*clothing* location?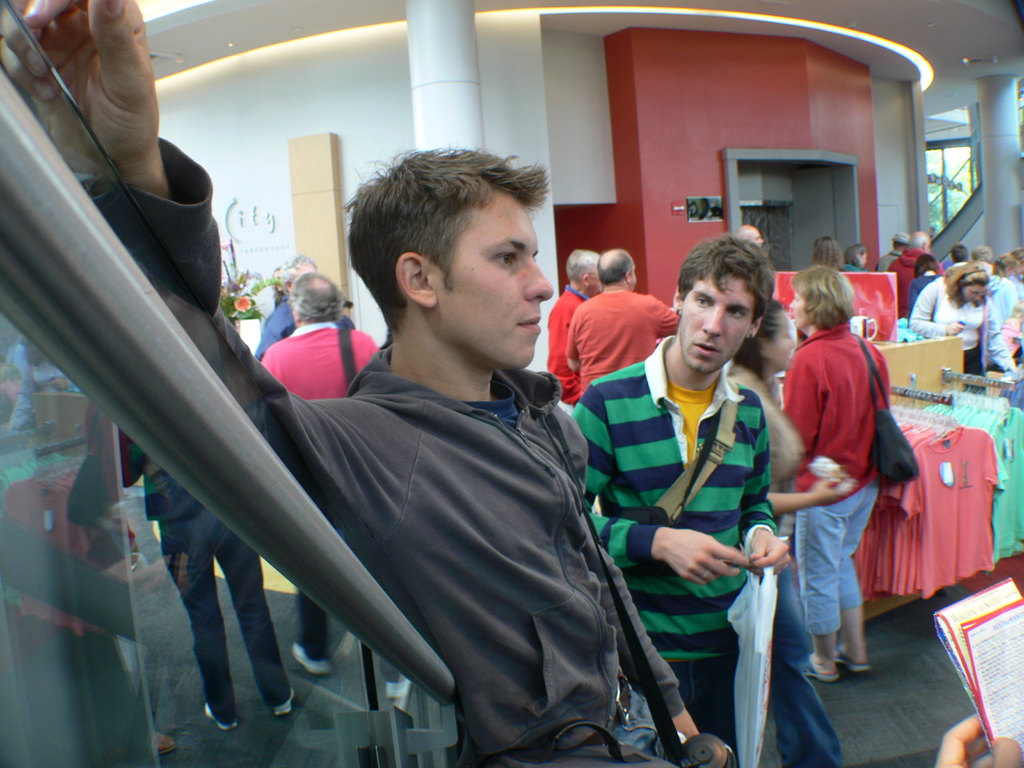
box(531, 687, 667, 767)
